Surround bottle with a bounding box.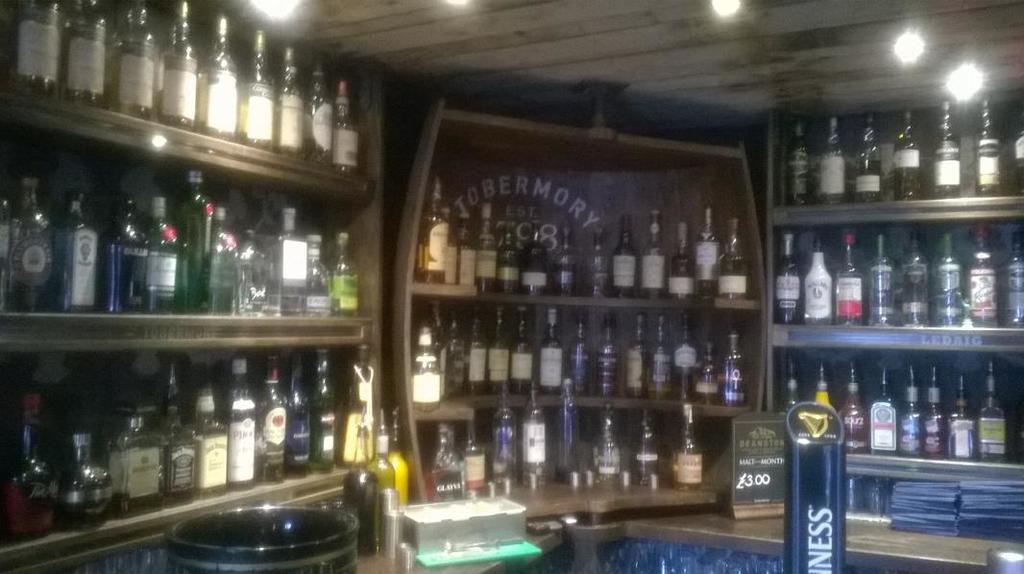
select_region(556, 395, 576, 476).
